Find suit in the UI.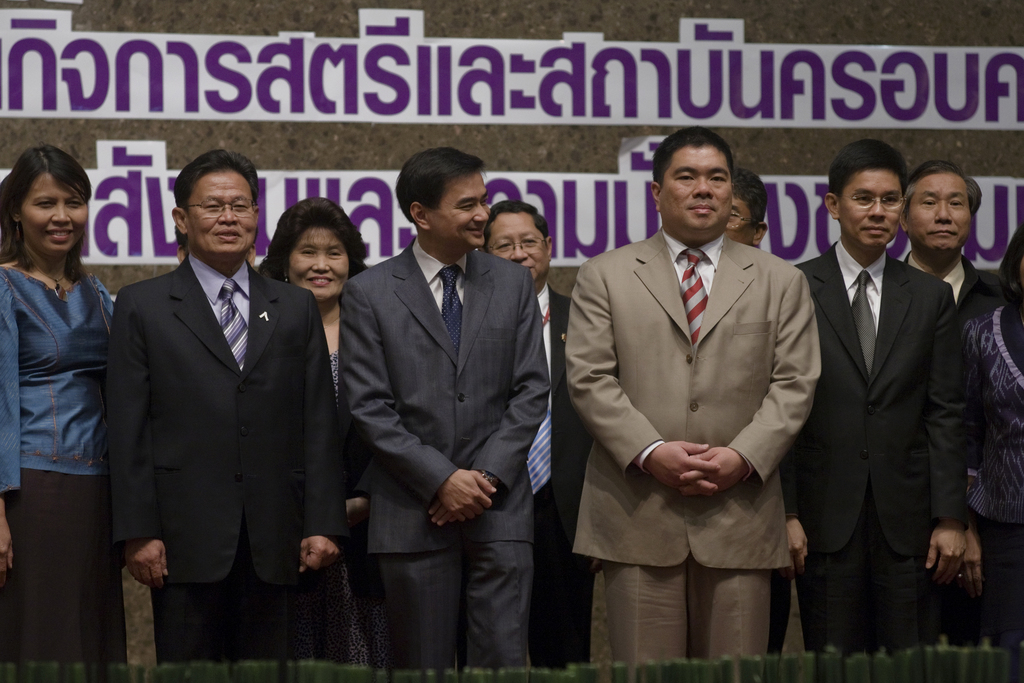
UI element at pyautogui.locateOnScreen(338, 240, 549, 682).
